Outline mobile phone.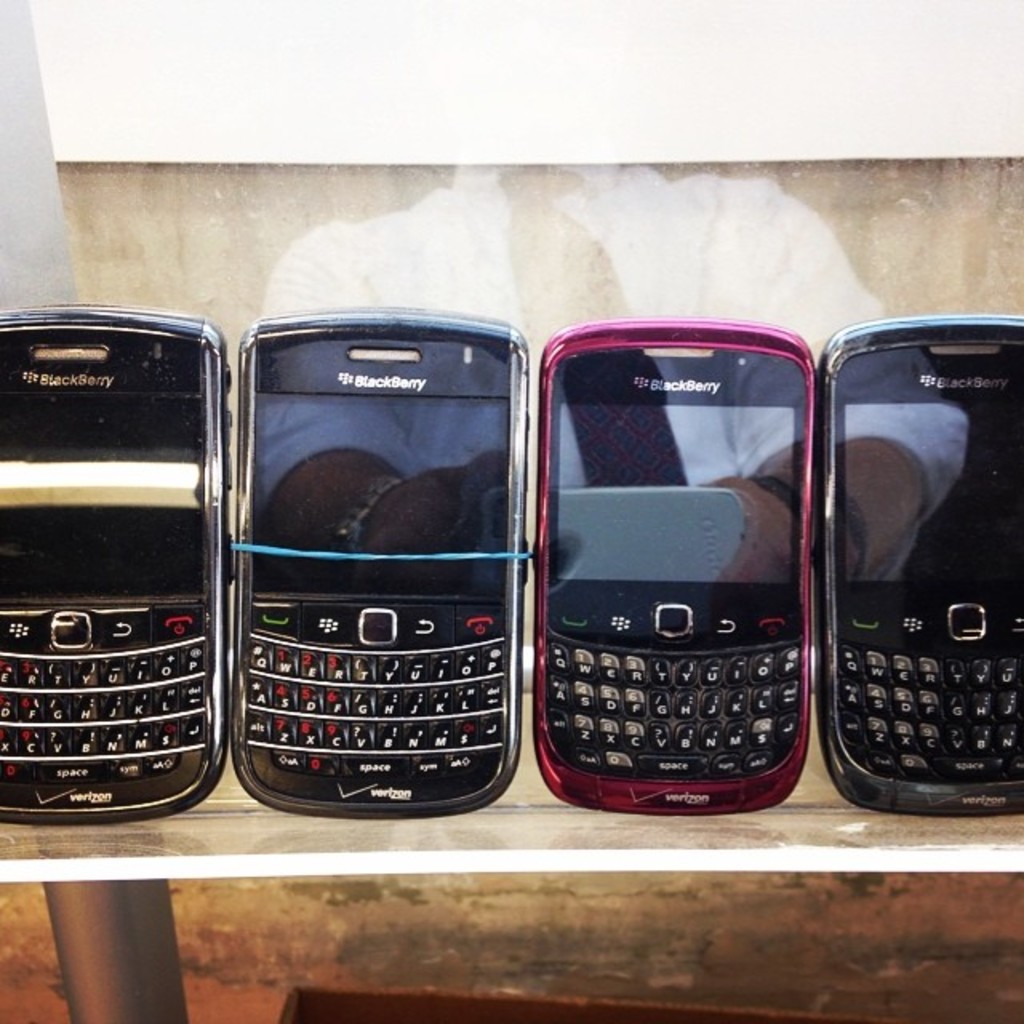
Outline: [x1=536, y1=314, x2=811, y2=814].
